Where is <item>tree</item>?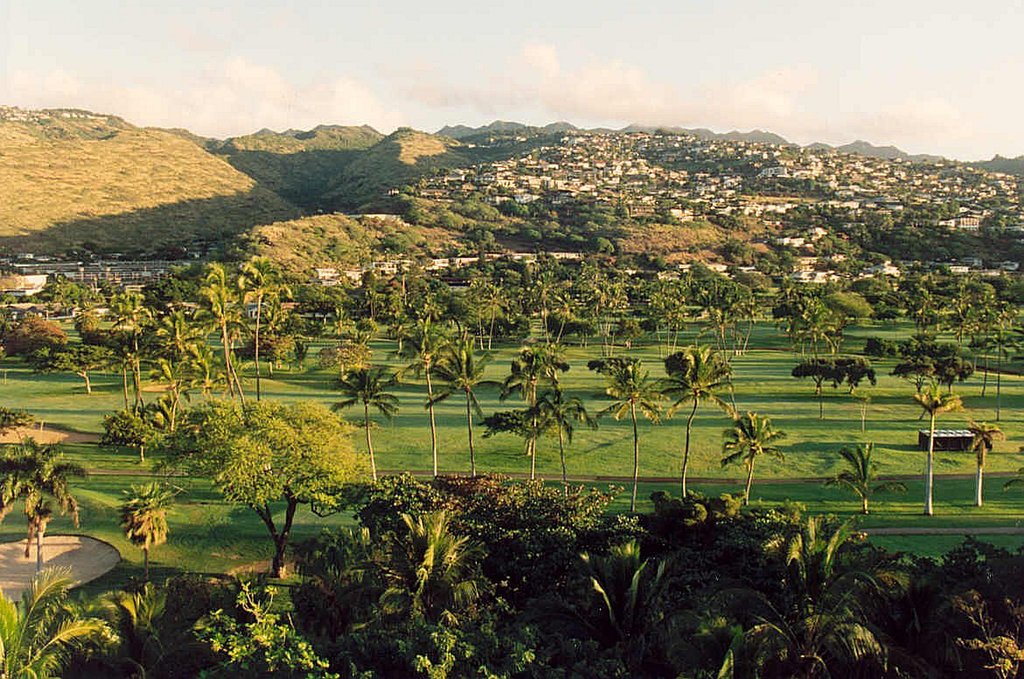
<box>96,411,154,468</box>.
